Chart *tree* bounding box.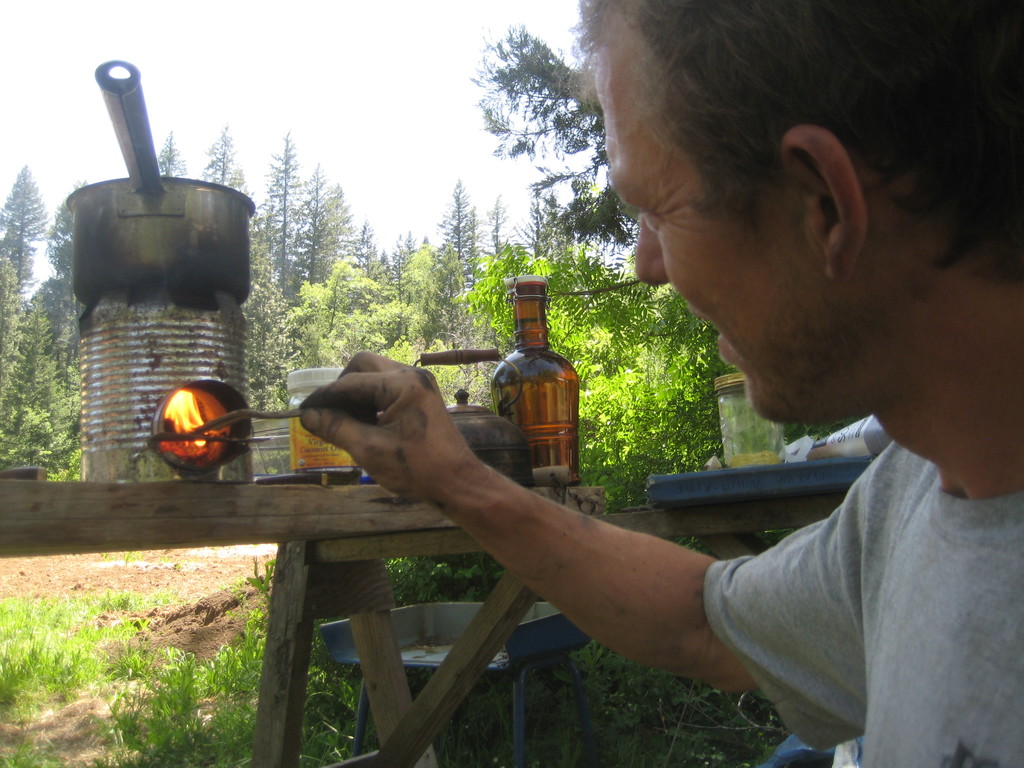
Charted: (x1=253, y1=136, x2=303, y2=305).
